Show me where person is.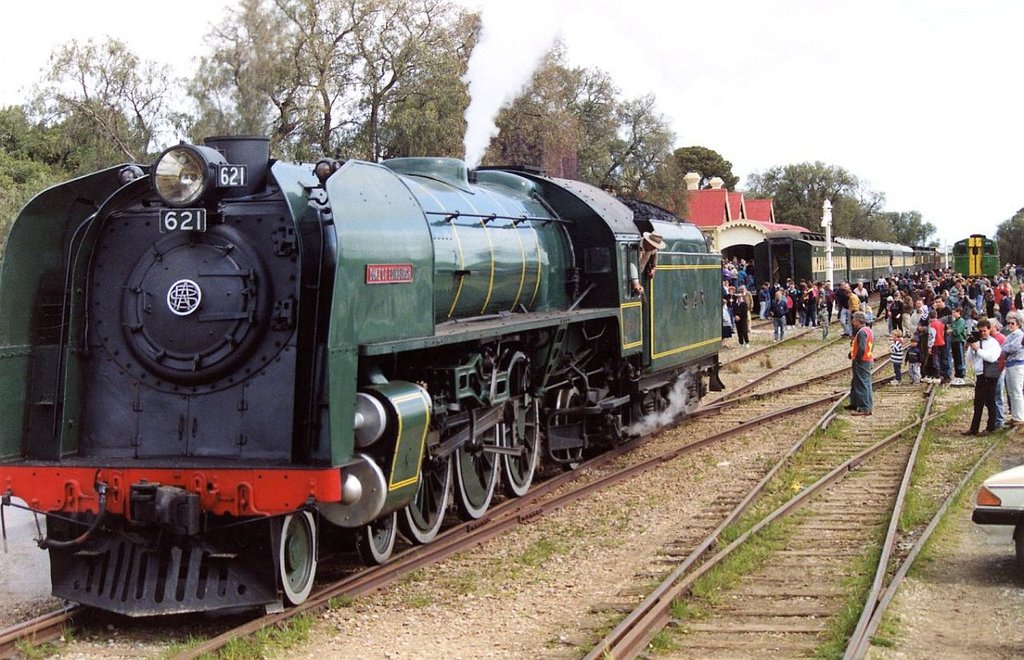
person is at left=791, top=282, right=796, bottom=316.
